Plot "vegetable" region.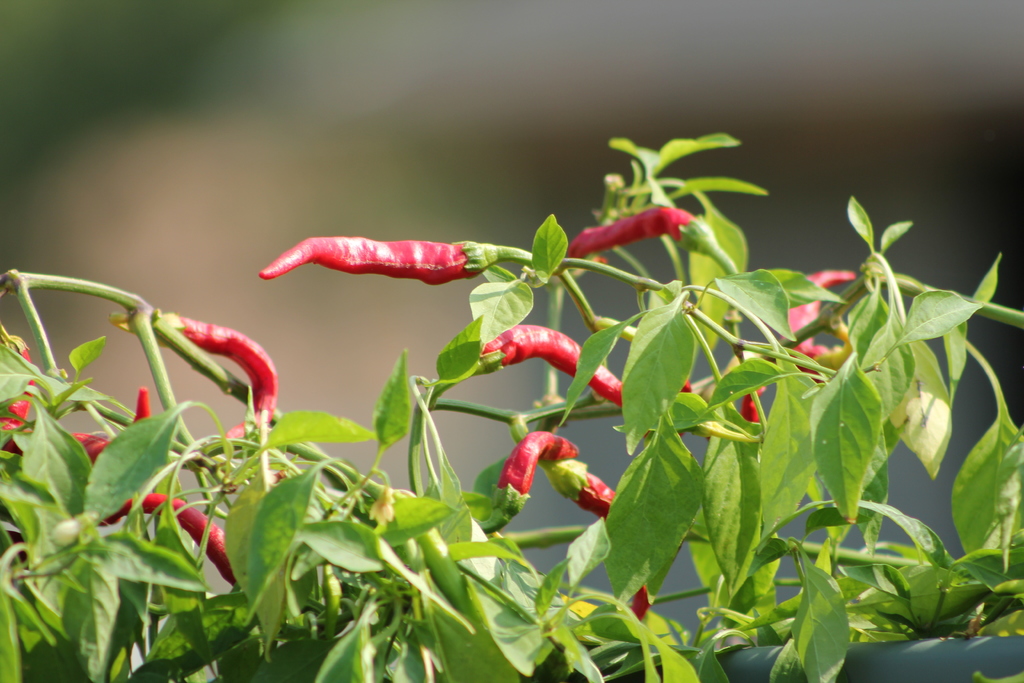
Plotted at 541:457:659:627.
